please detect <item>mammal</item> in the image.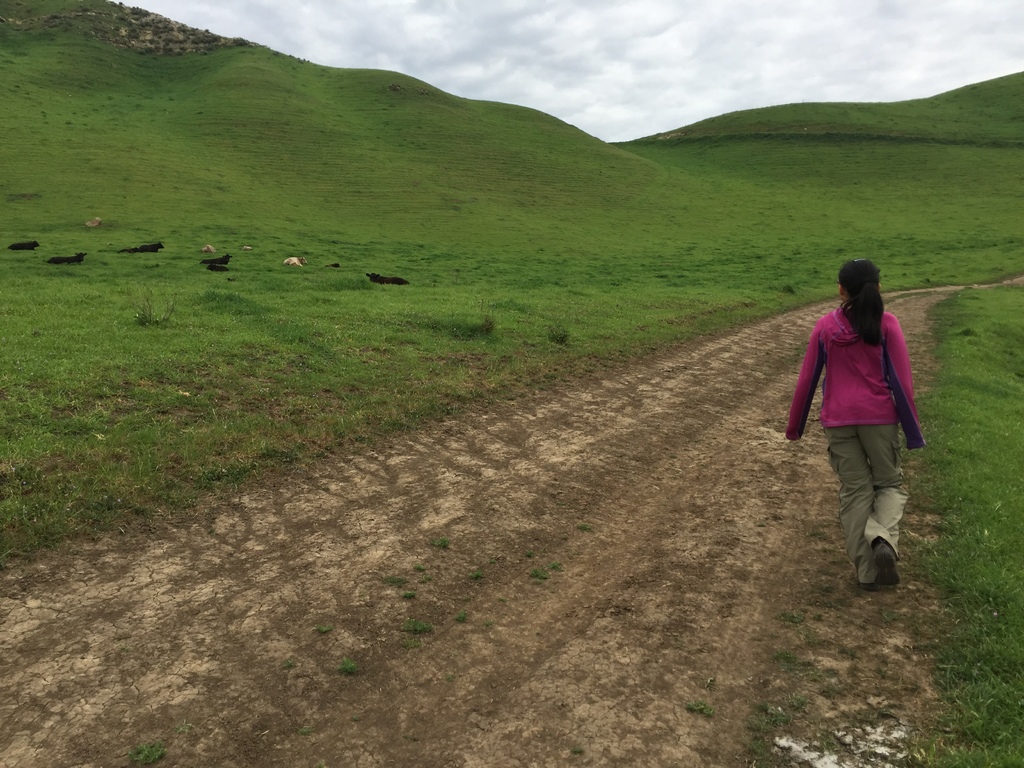
region(205, 264, 230, 273).
